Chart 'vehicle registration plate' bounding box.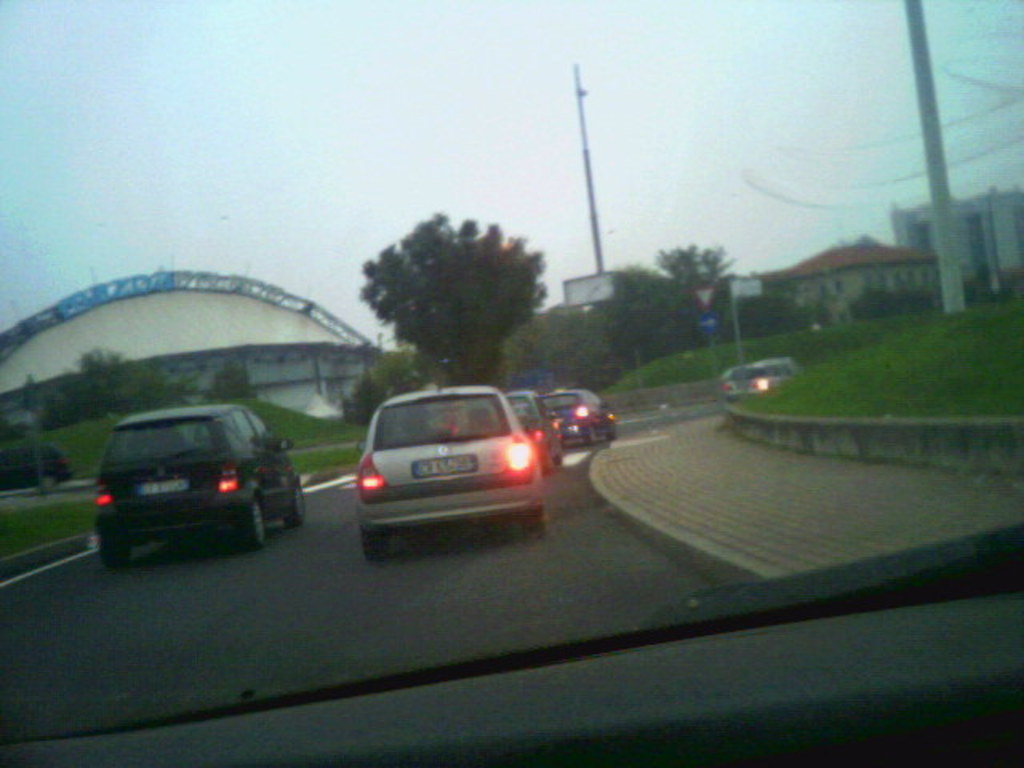
Charted: x1=136 y1=477 x2=187 y2=494.
